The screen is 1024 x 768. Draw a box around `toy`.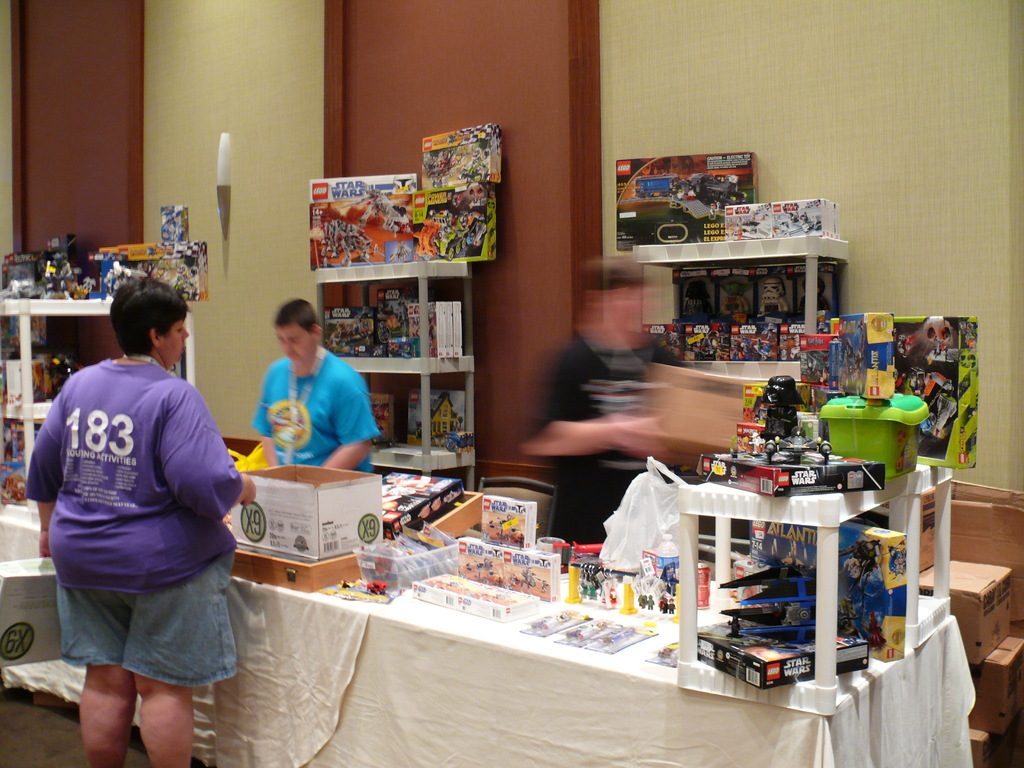
box(741, 354, 810, 456).
